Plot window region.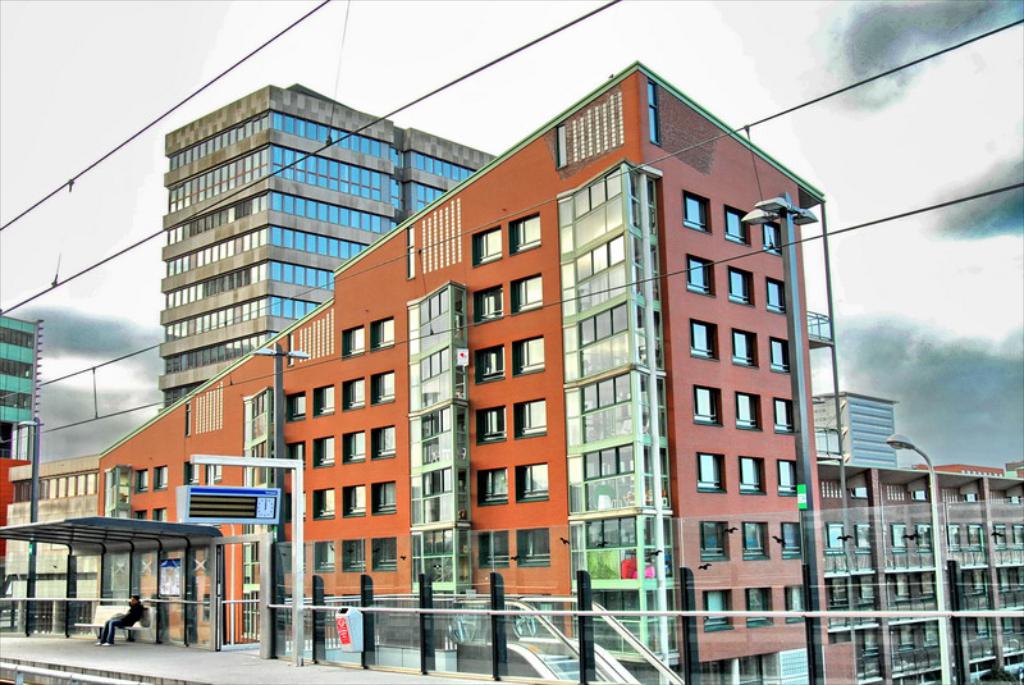
Plotted at [344, 542, 371, 572].
